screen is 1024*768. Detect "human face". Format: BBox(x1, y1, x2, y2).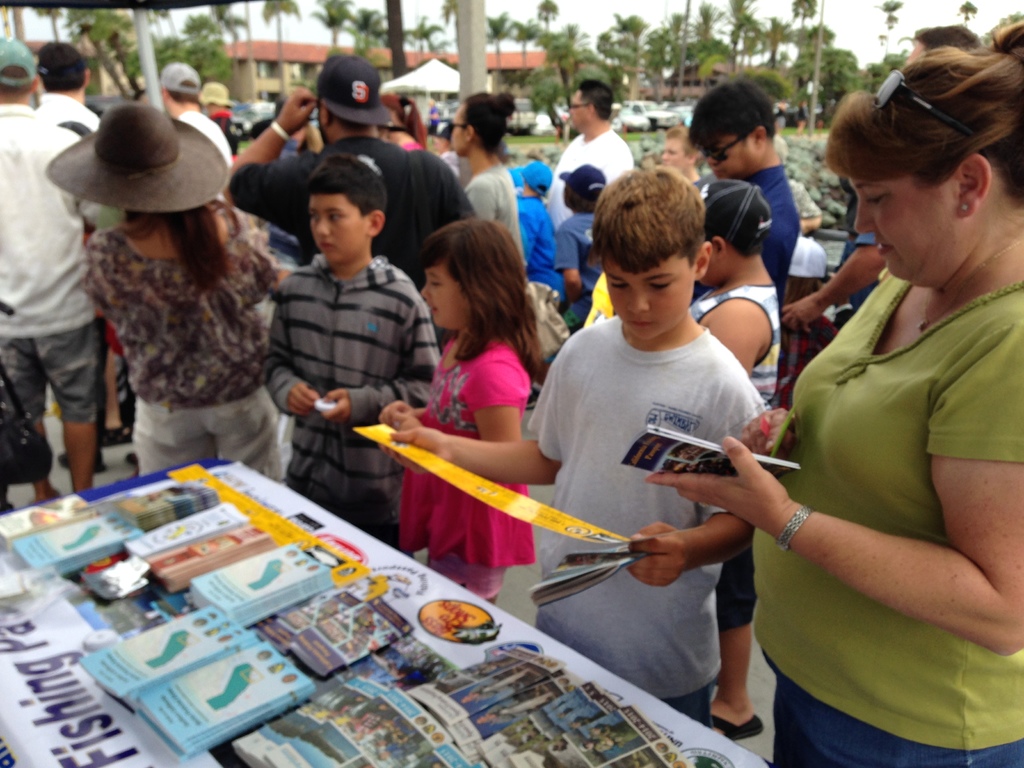
BBox(571, 90, 586, 130).
